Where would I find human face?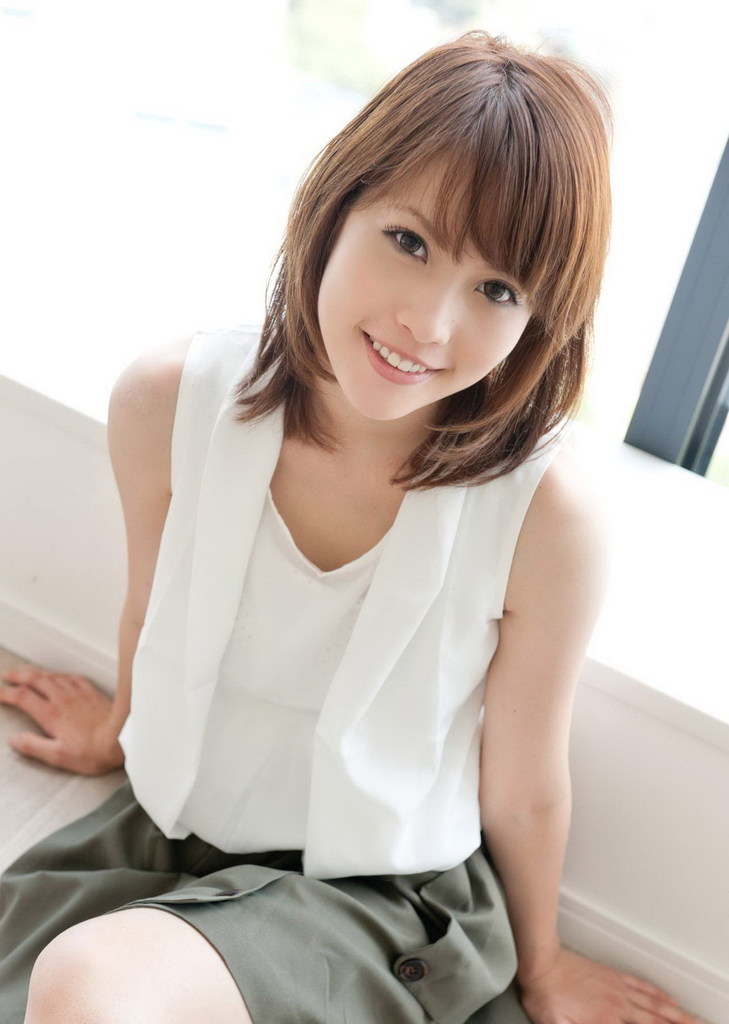
At (304,123,549,428).
